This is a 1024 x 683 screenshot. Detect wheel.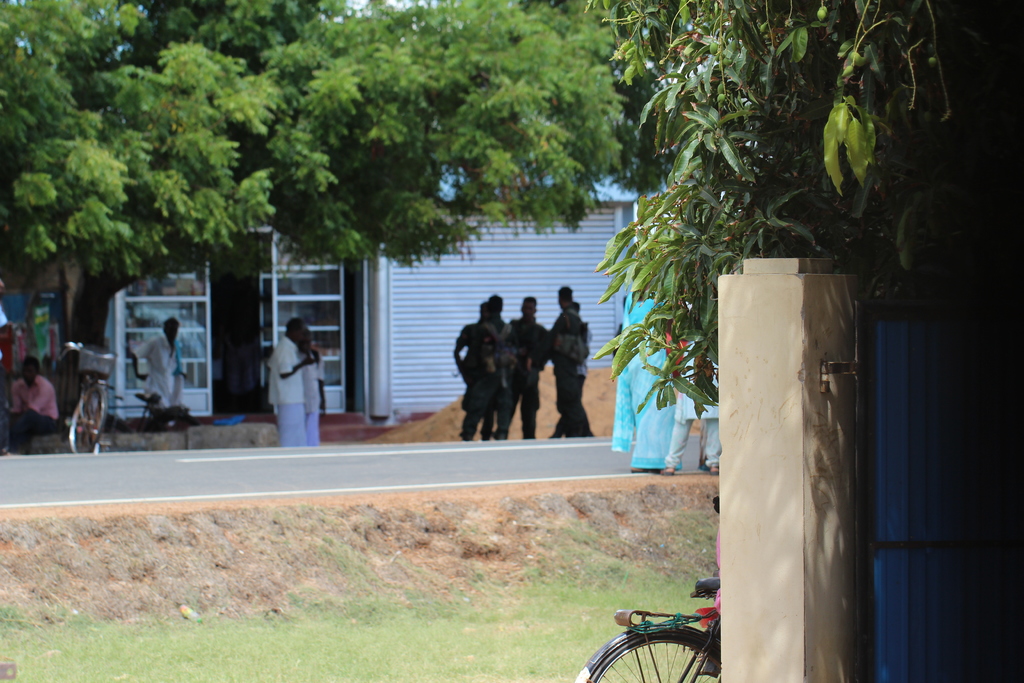
[x1=68, y1=383, x2=115, y2=459].
